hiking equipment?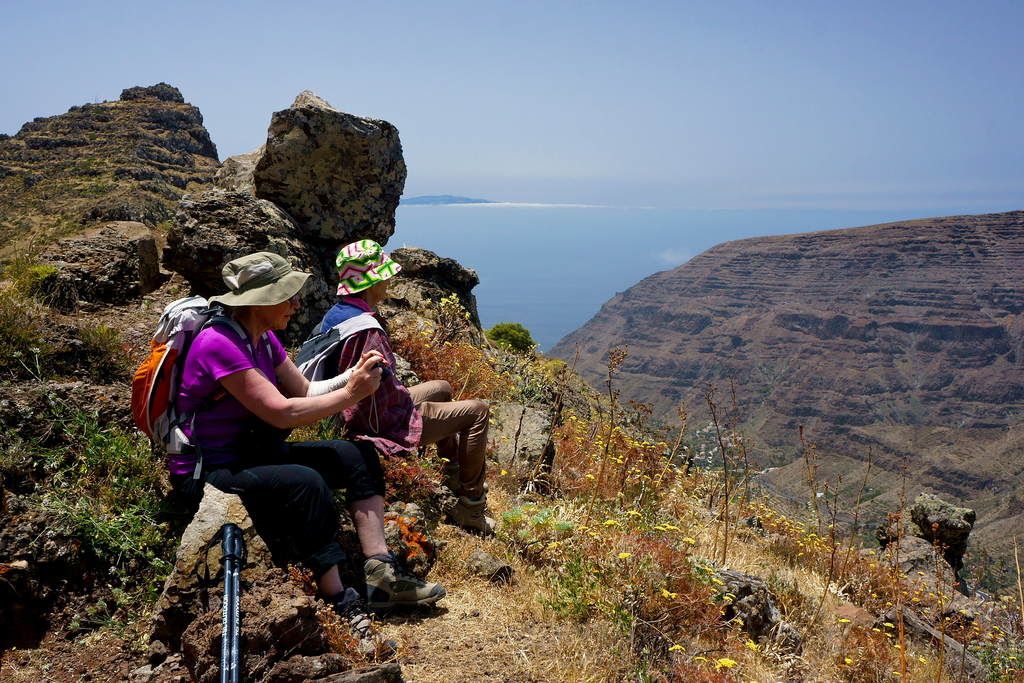
locate(130, 294, 275, 483)
